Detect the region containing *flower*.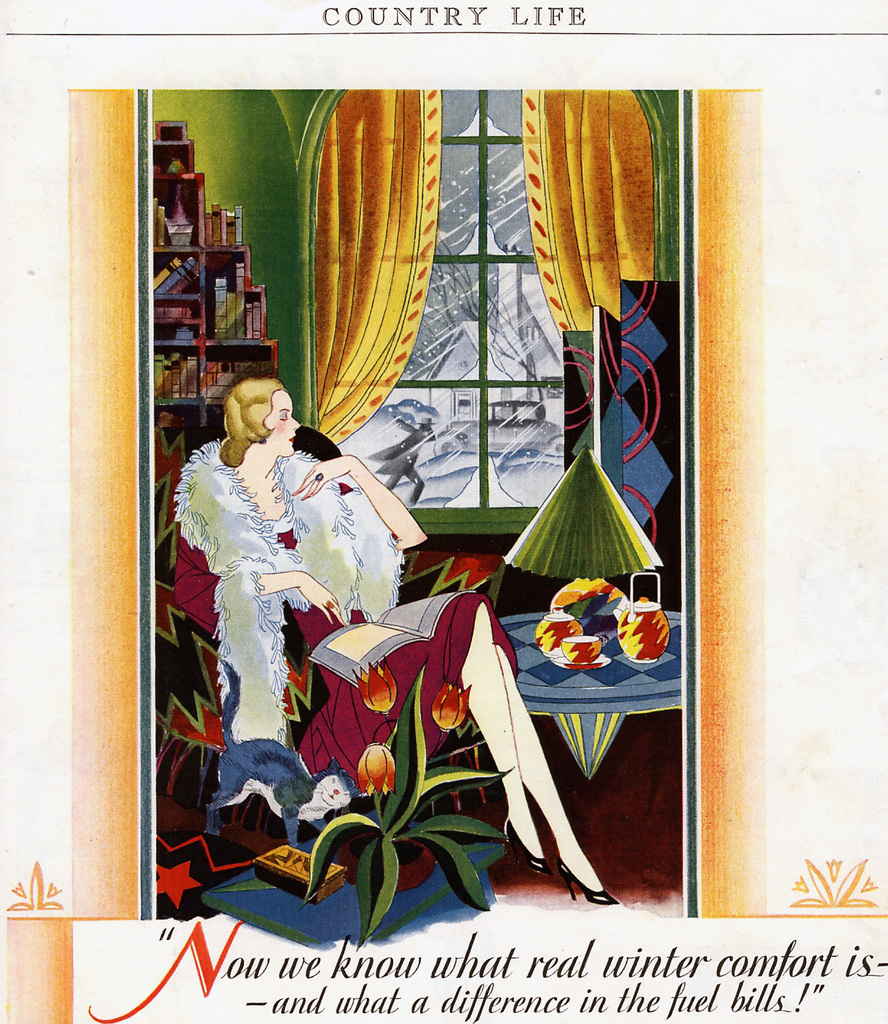
select_region(428, 665, 475, 734).
